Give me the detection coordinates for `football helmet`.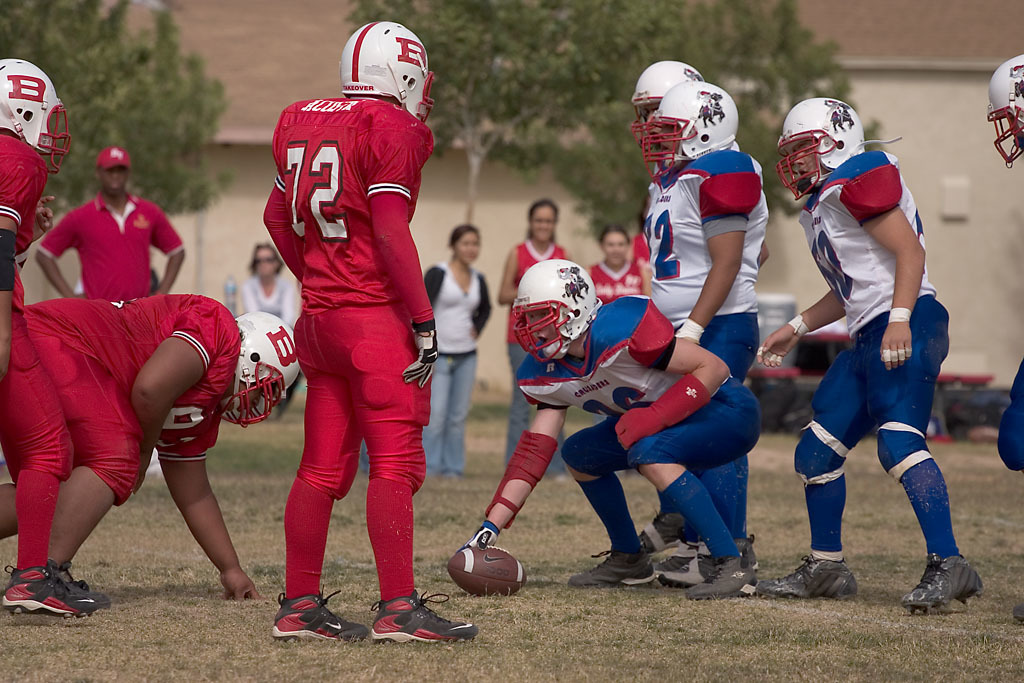
Rect(644, 77, 746, 170).
